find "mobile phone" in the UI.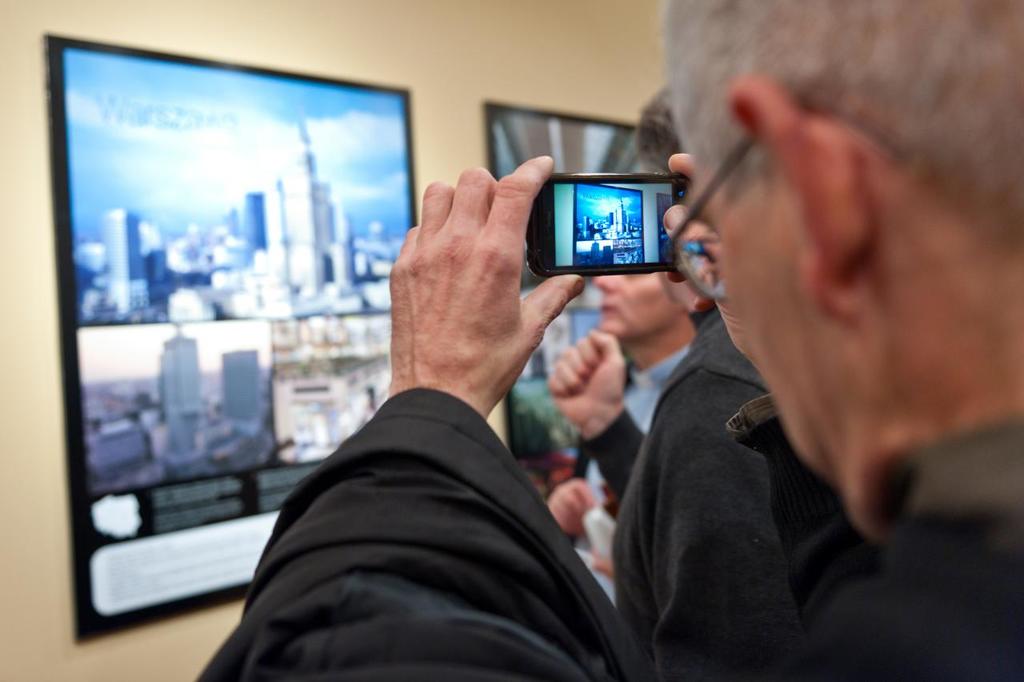
UI element at region(537, 163, 682, 281).
